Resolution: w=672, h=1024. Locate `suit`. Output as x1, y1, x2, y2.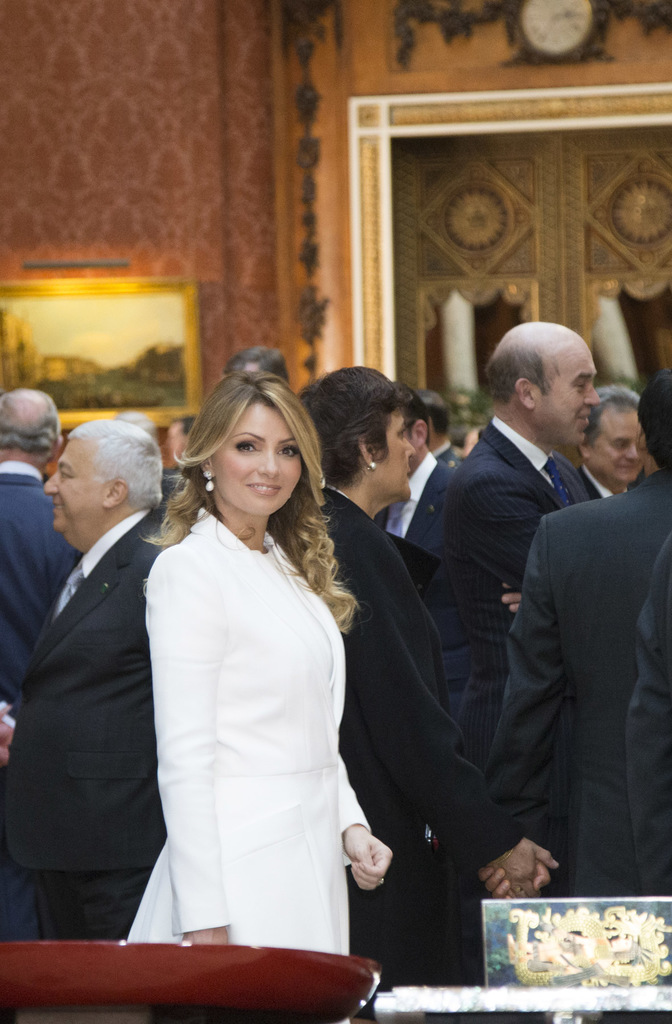
586, 455, 626, 502.
